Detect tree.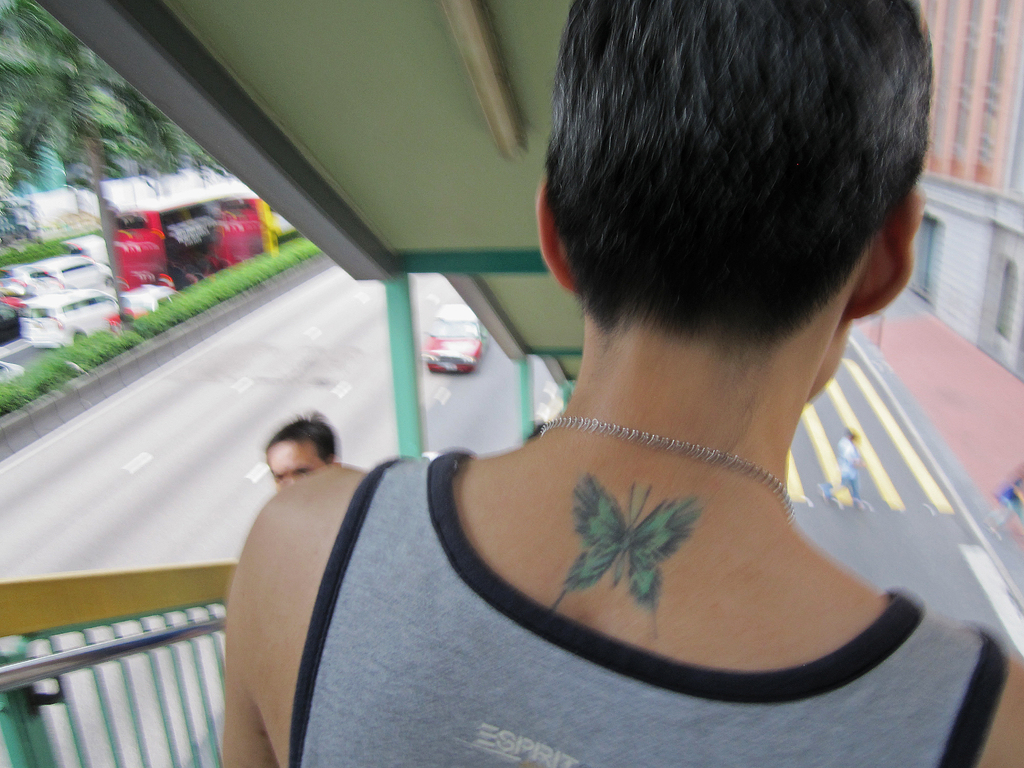
Detected at 0:0:198:333.
